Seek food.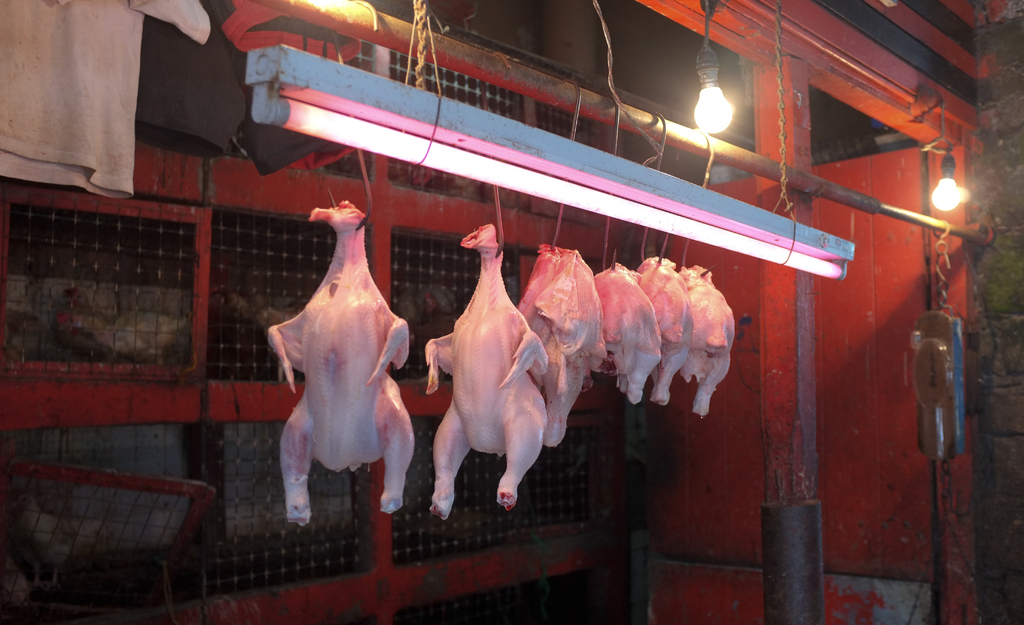
589:264:663:406.
